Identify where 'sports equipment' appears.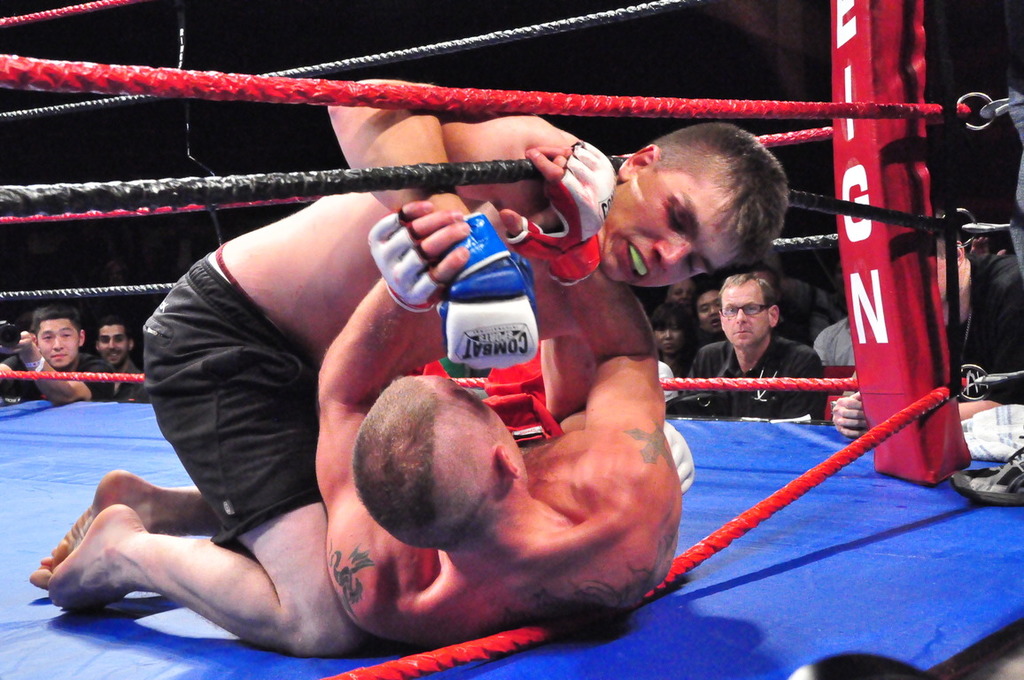
Appears at rect(363, 209, 447, 321).
